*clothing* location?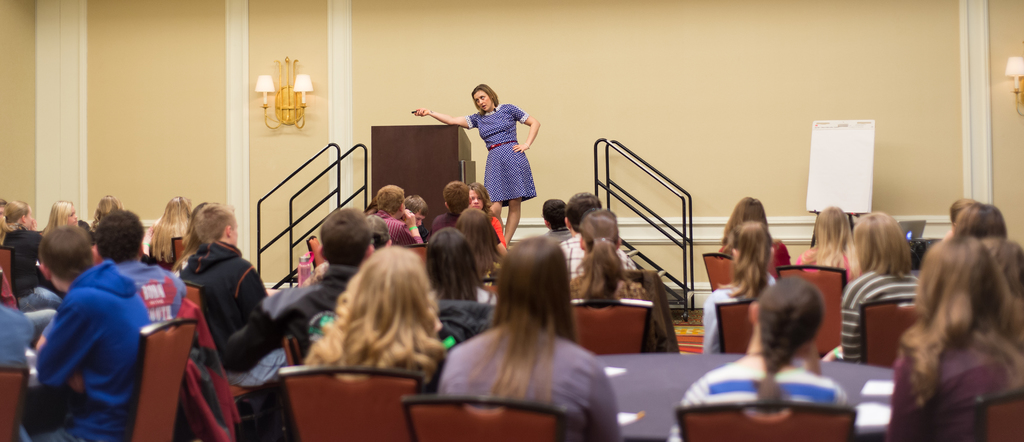
bbox(0, 226, 32, 269)
